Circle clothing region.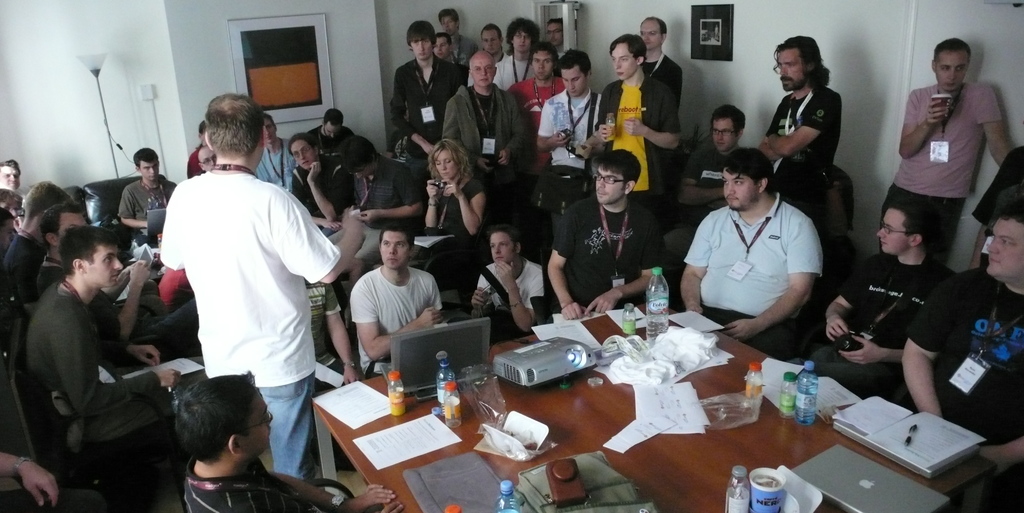
Region: BBox(908, 265, 1023, 474).
